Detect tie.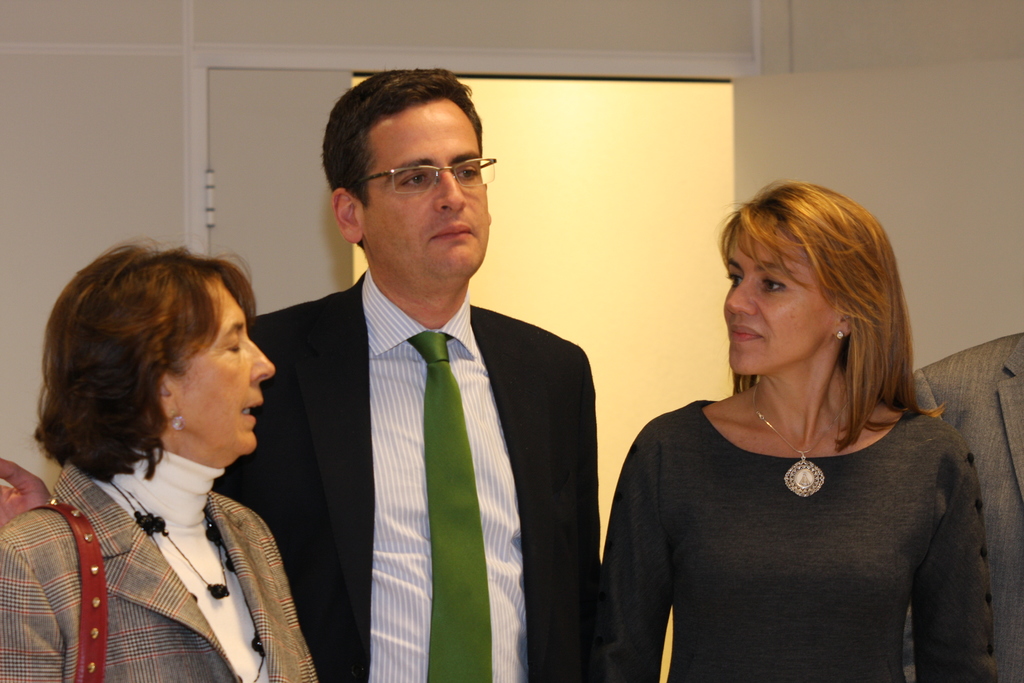
Detected at (left=405, top=328, right=495, bottom=682).
